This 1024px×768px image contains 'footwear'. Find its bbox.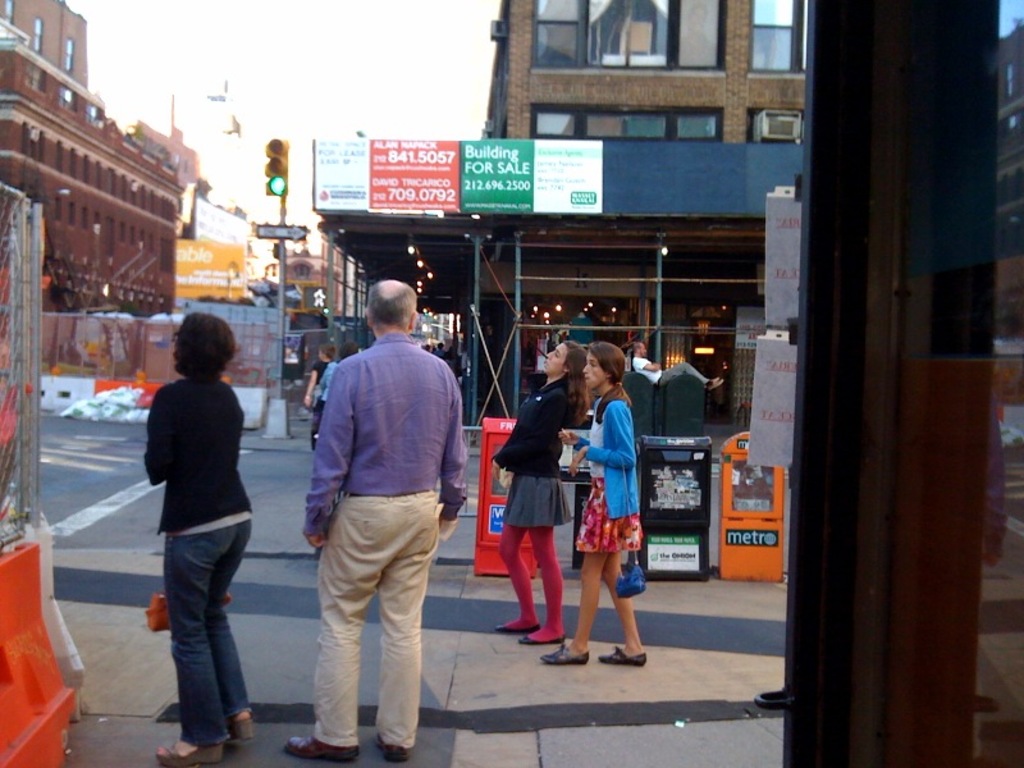
left=227, top=717, right=250, bottom=745.
